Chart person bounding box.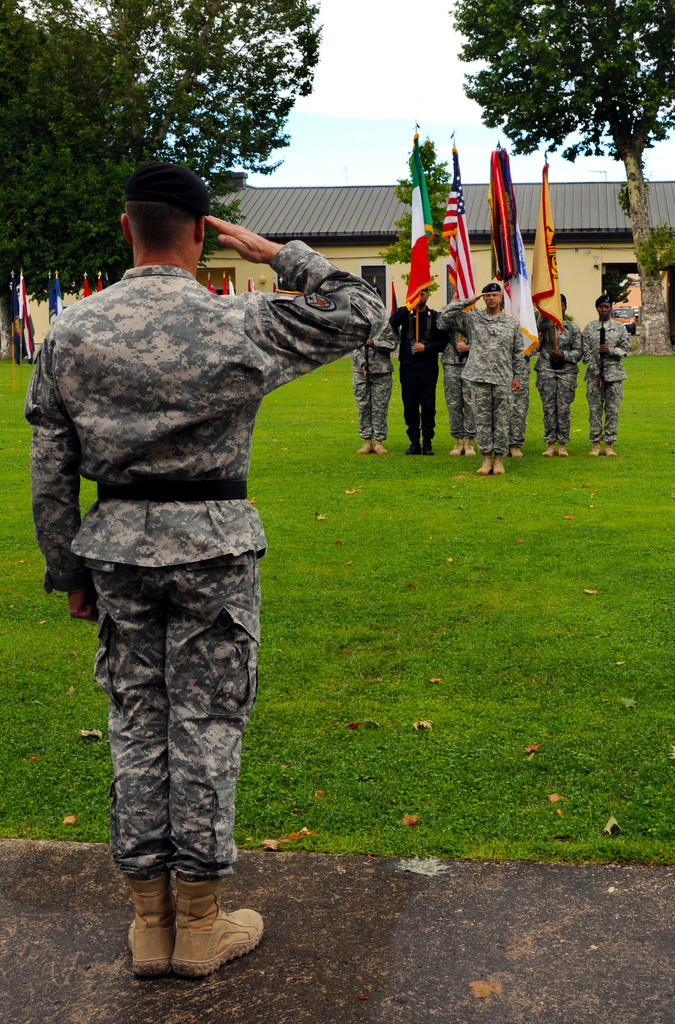
Charted: (437,284,523,476).
